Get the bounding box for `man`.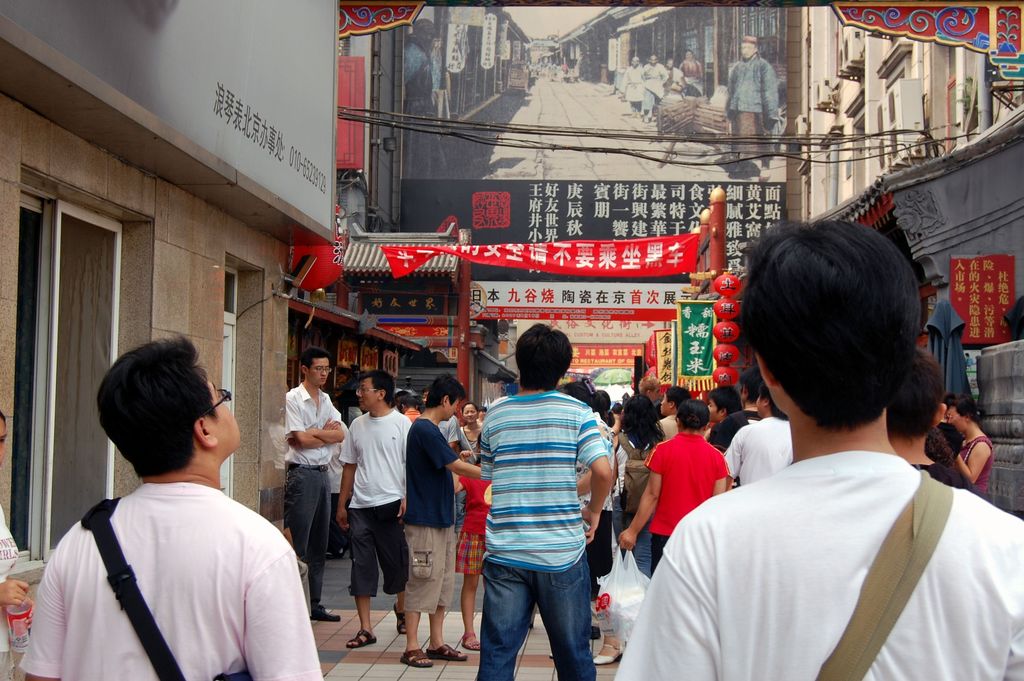
<box>26,341,314,680</box>.
